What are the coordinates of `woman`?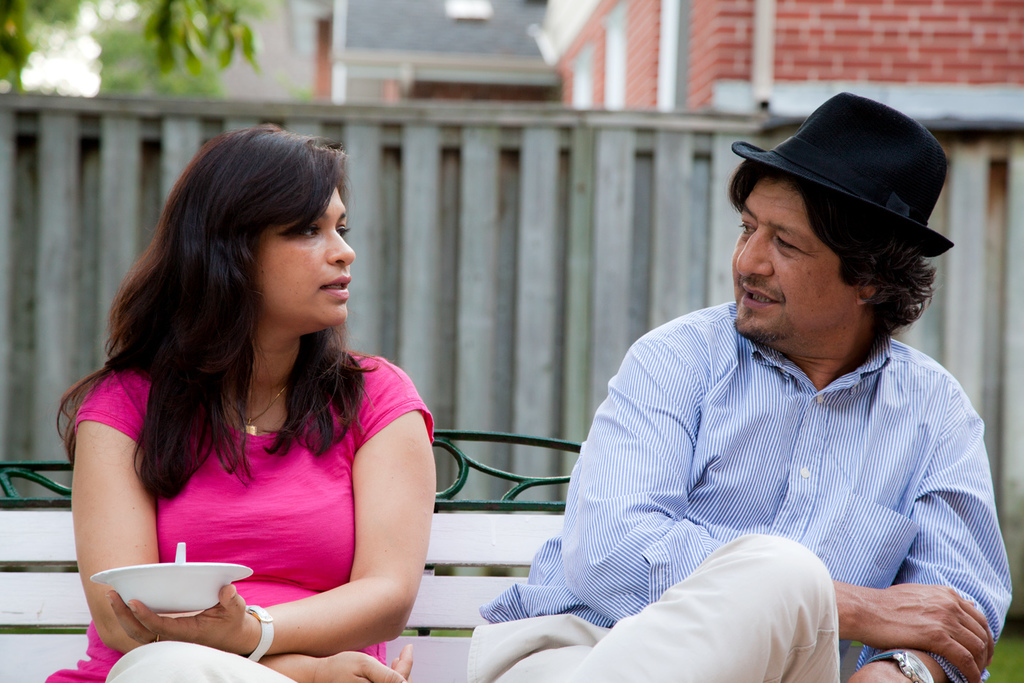
x1=26 y1=149 x2=354 y2=673.
